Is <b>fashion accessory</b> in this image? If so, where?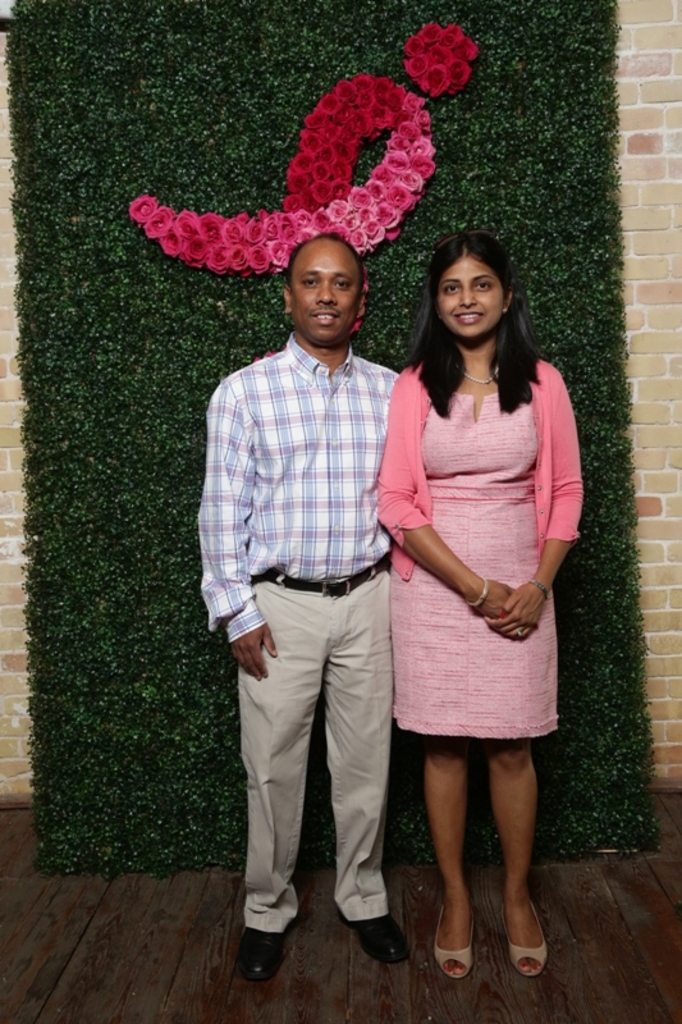
Yes, at (left=526, top=579, right=551, bottom=600).
